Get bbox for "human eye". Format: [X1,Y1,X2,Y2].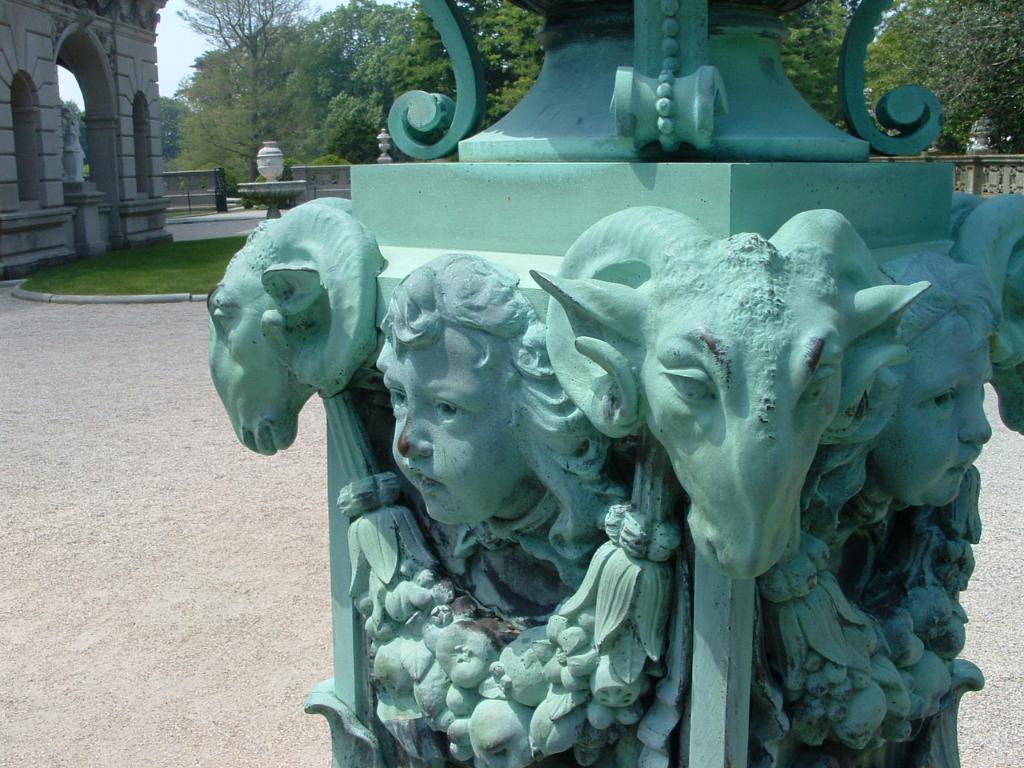
[927,383,957,415].
